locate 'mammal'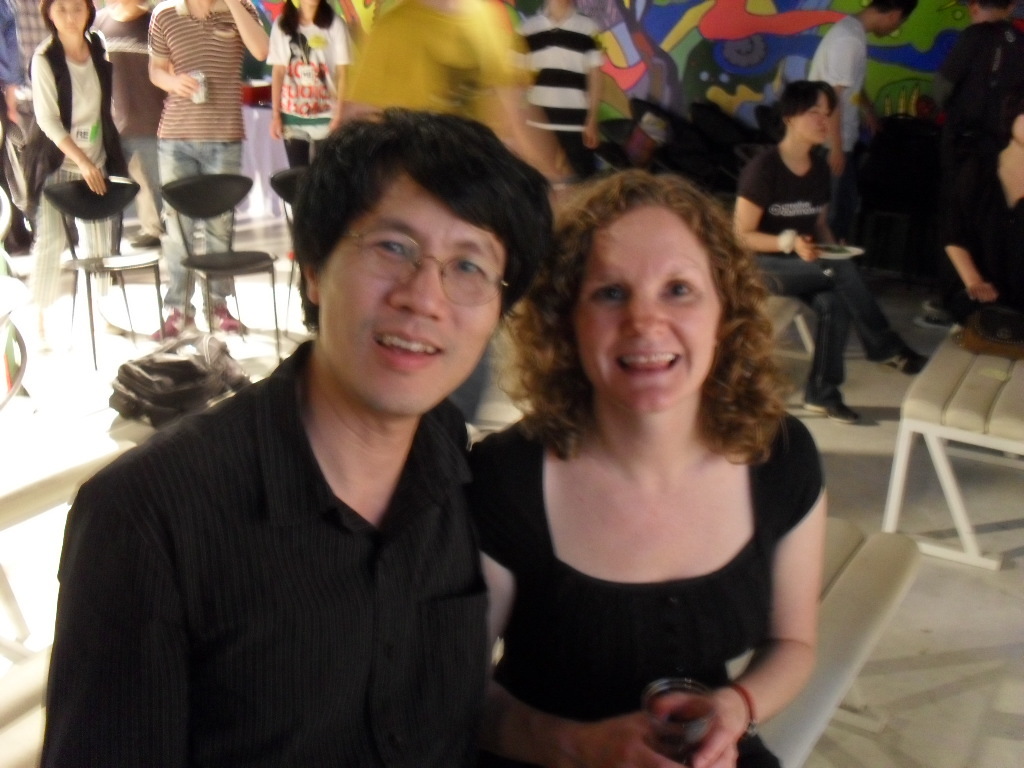
Rect(471, 163, 828, 767)
